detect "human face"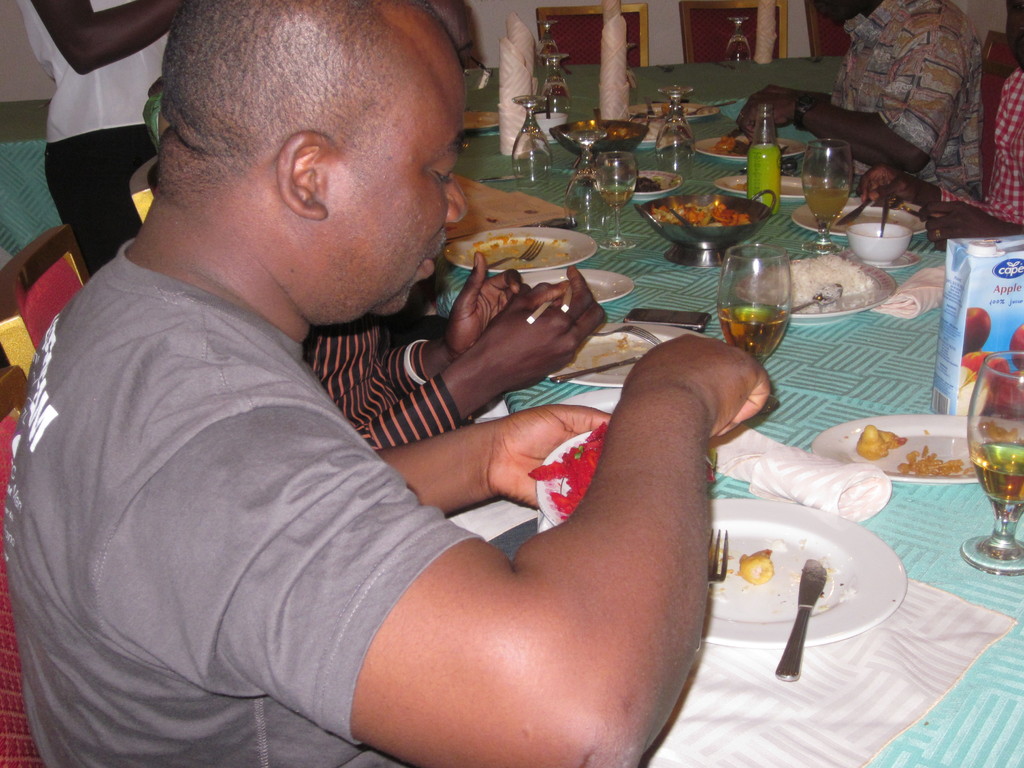
detection(332, 31, 469, 319)
